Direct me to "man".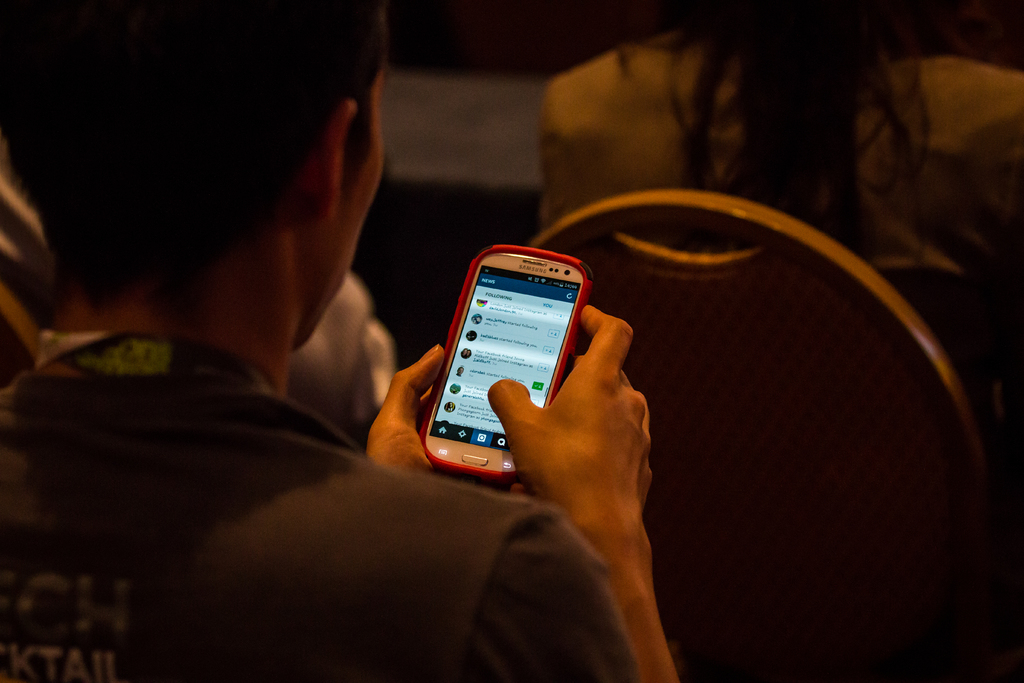
Direction: [0, 0, 681, 682].
